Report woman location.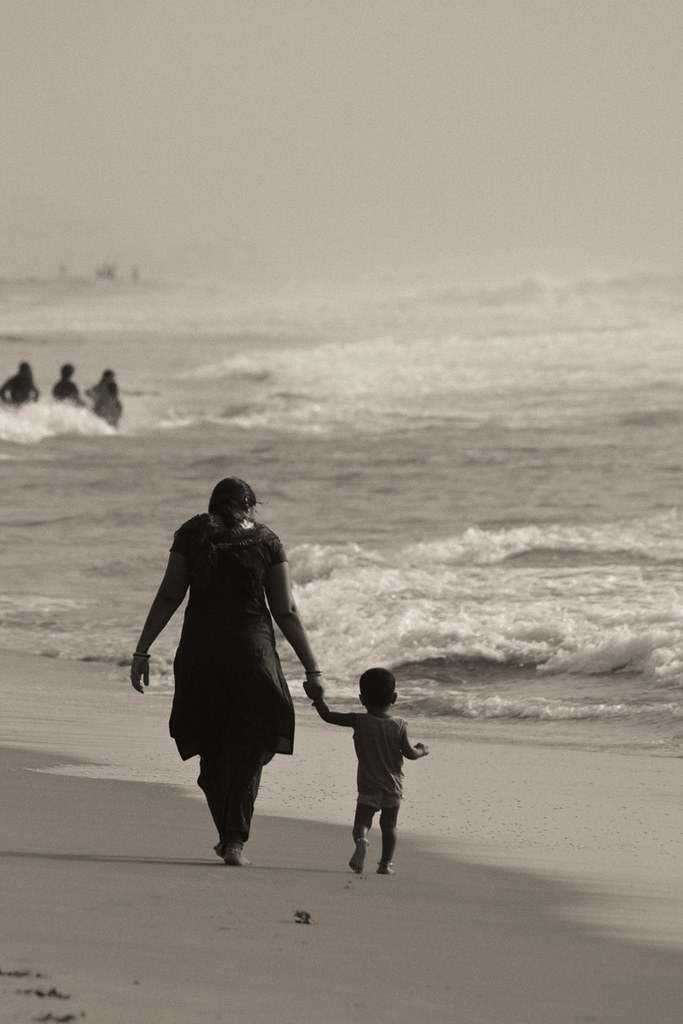
Report: box(144, 433, 347, 875).
